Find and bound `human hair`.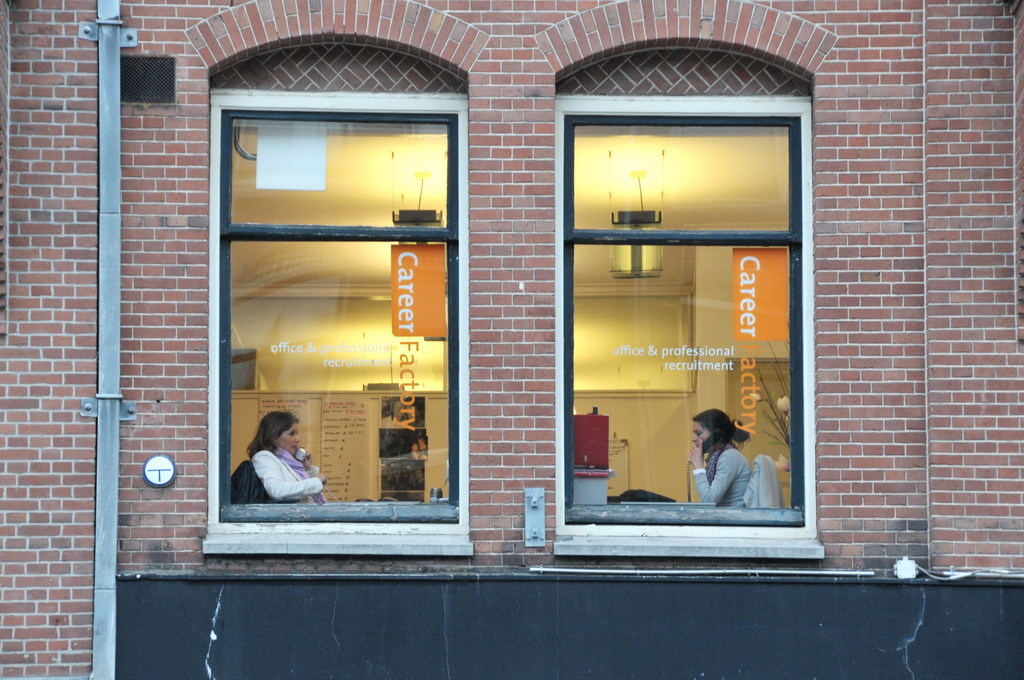
Bound: <region>239, 407, 297, 466</region>.
